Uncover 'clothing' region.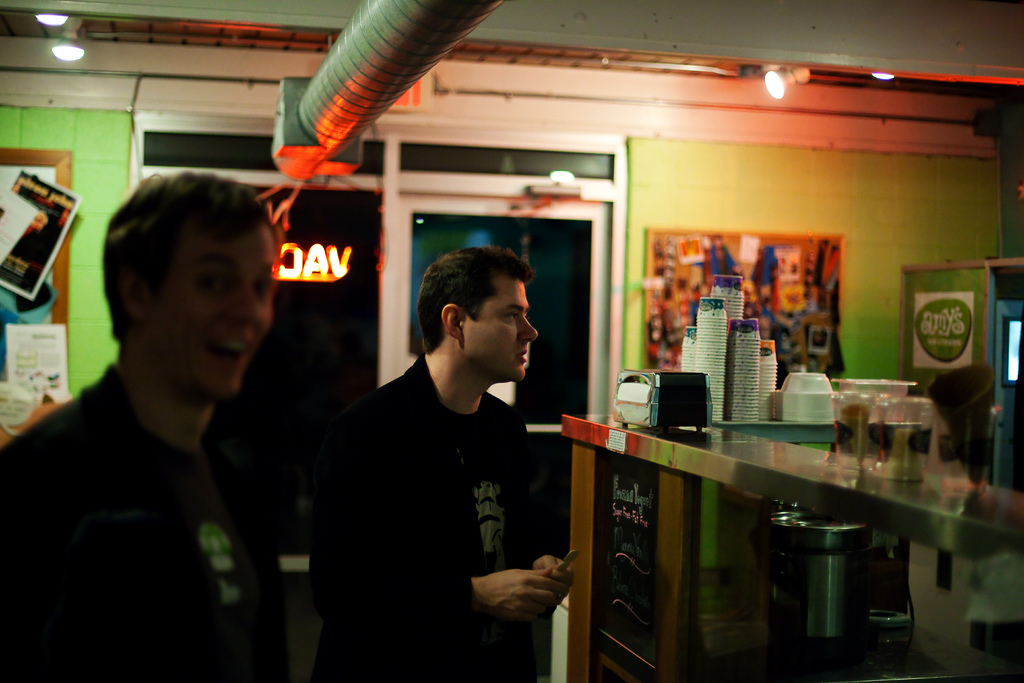
Uncovered: {"x1": 0, "y1": 363, "x2": 291, "y2": 682}.
